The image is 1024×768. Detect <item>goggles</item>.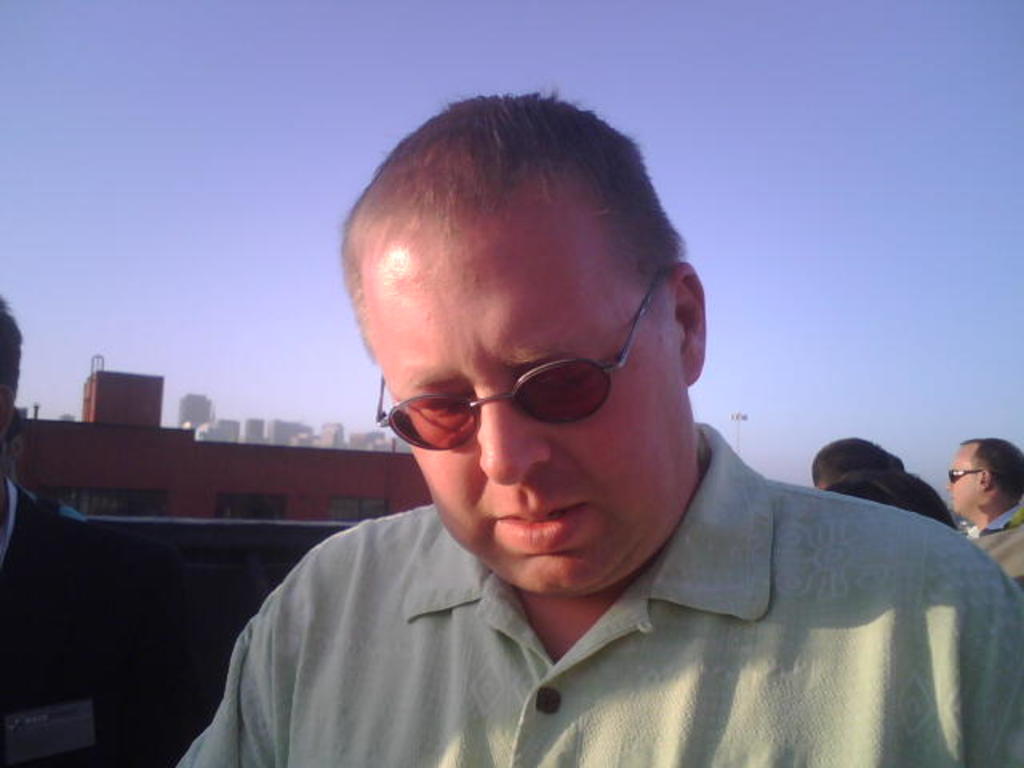
Detection: locate(946, 464, 986, 483).
